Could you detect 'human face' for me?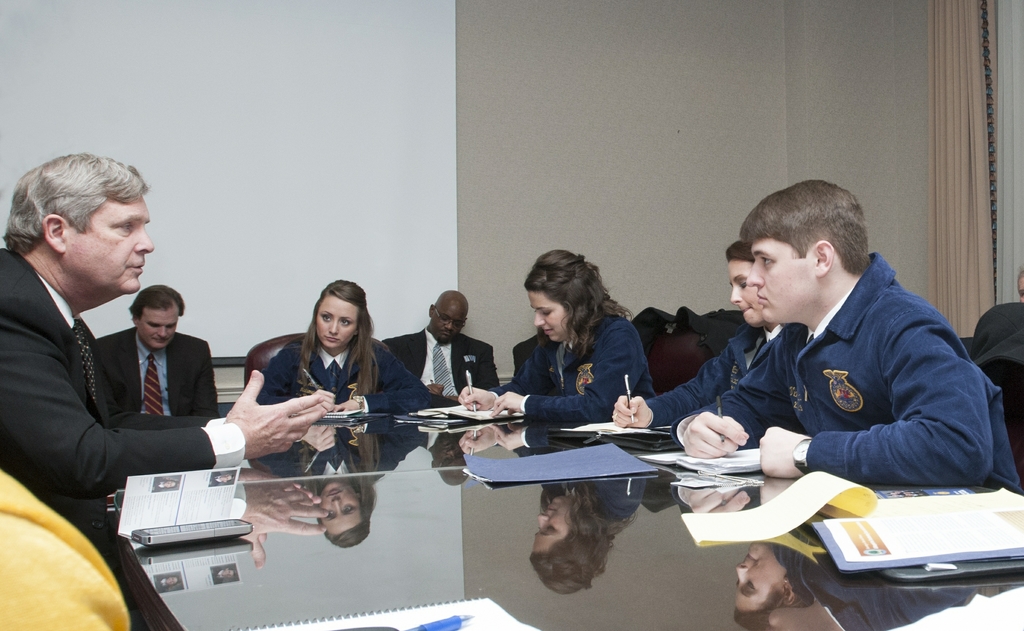
Detection result: select_region(69, 197, 151, 297).
